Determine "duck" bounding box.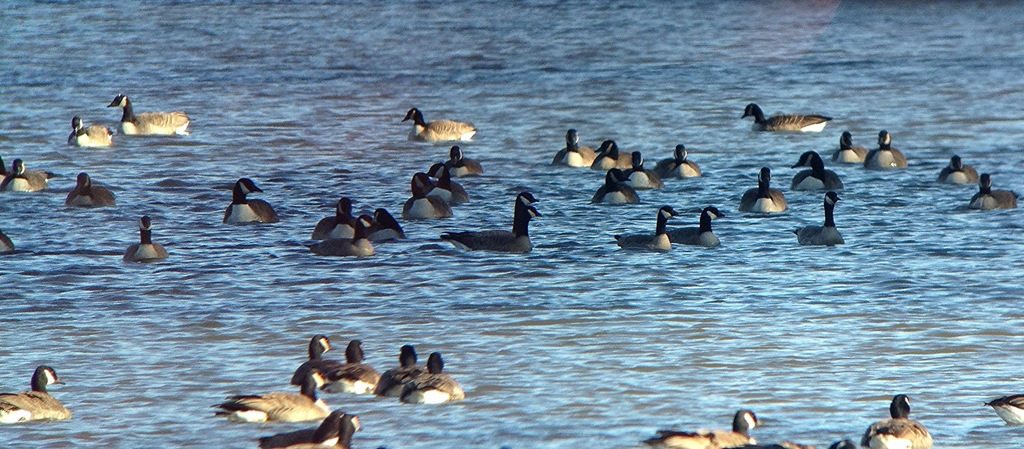
Determined: crop(324, 342, 383, 401).
